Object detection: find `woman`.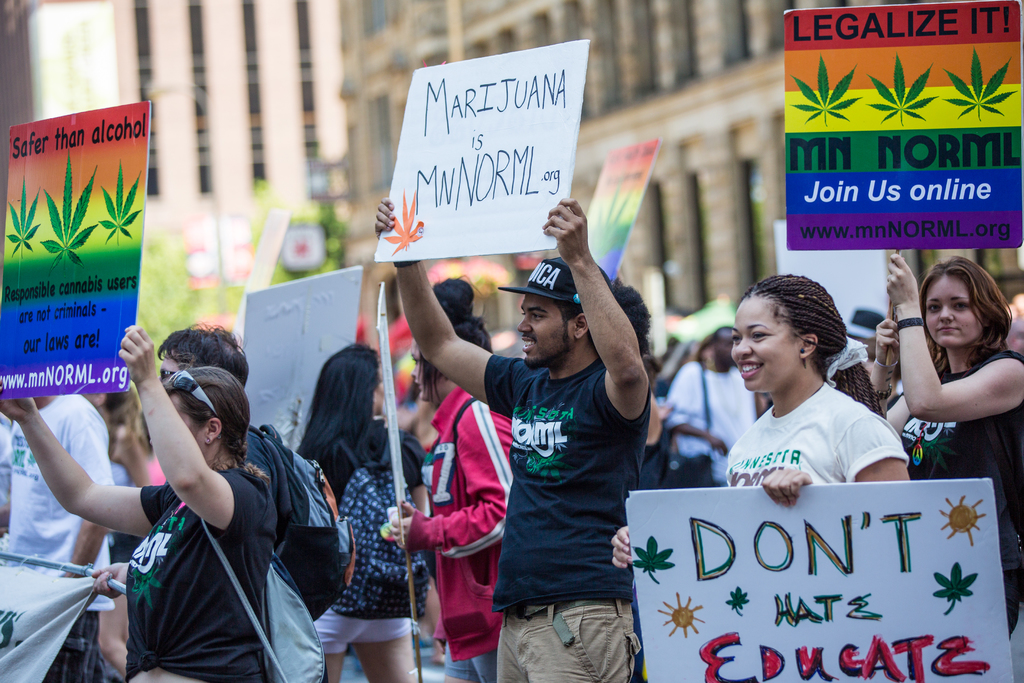
(0, 331, 278, 682).
